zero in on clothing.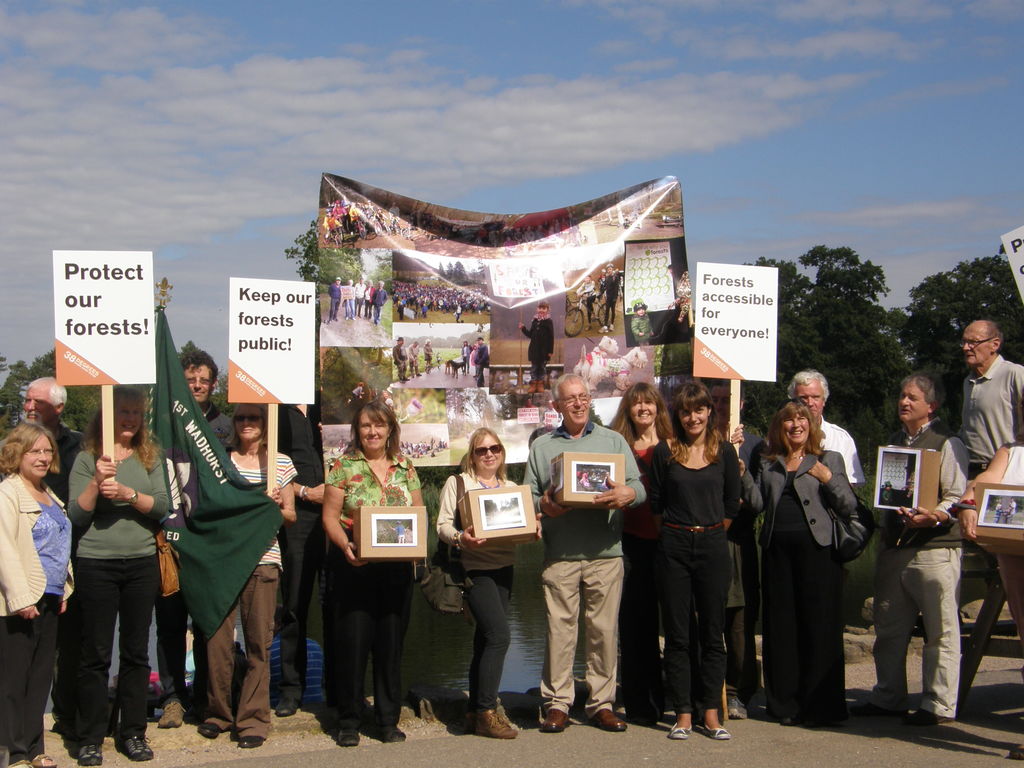
Zeroed in: box=[199, 449, 298, 740].
